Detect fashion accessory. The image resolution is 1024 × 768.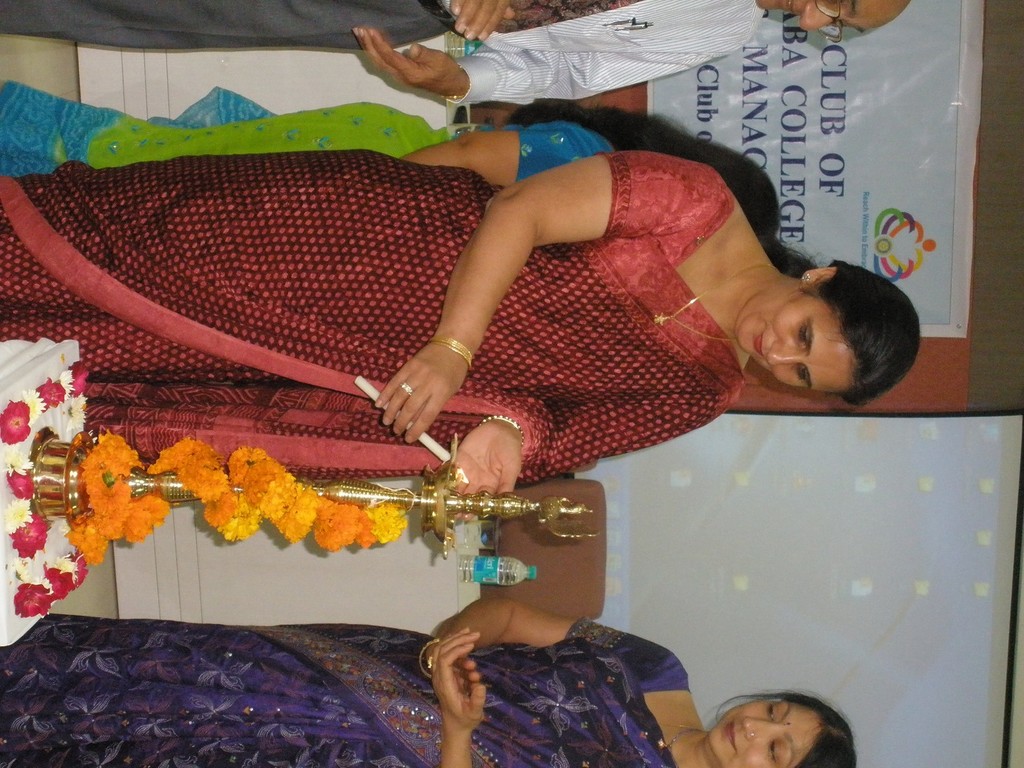
rect(426, 654, 437, 671).
